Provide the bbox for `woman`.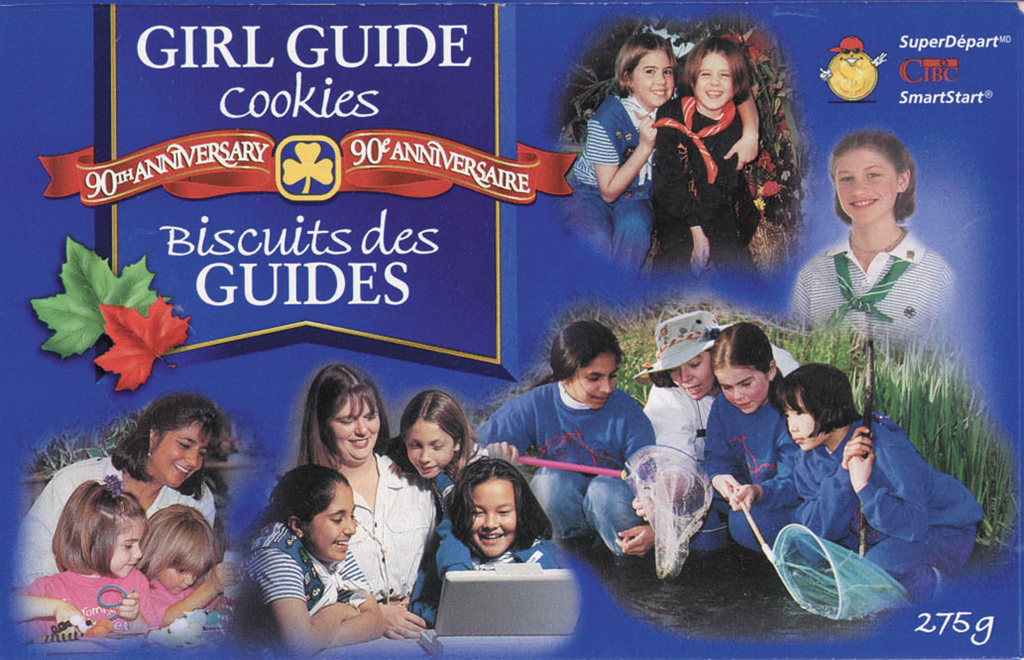
crop(13, 387, 232, 577).
